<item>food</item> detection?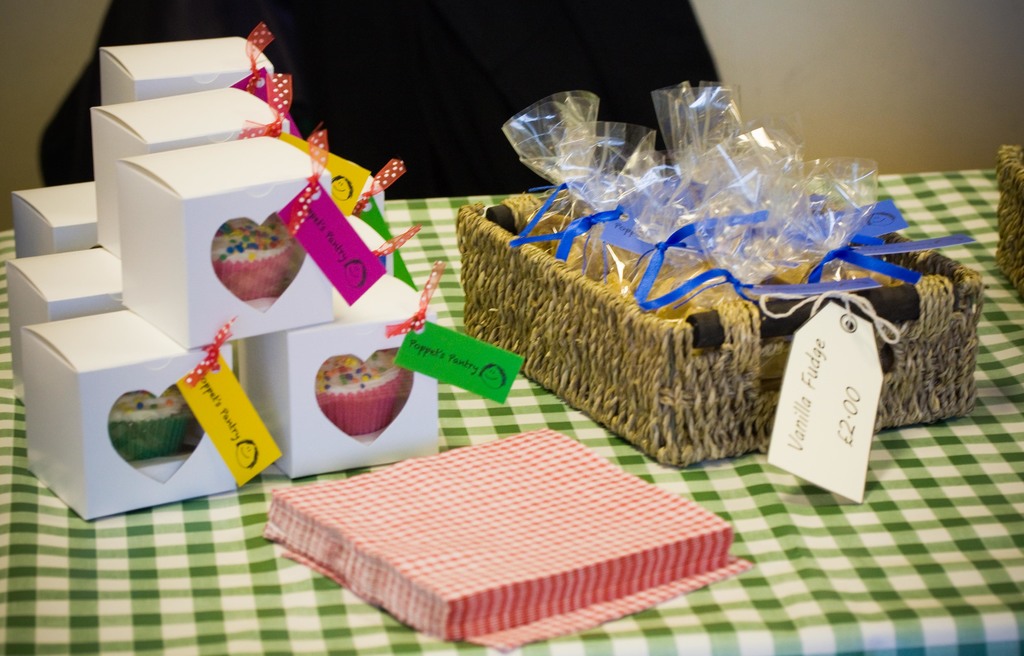
box=[210, 228, 300, 301]
